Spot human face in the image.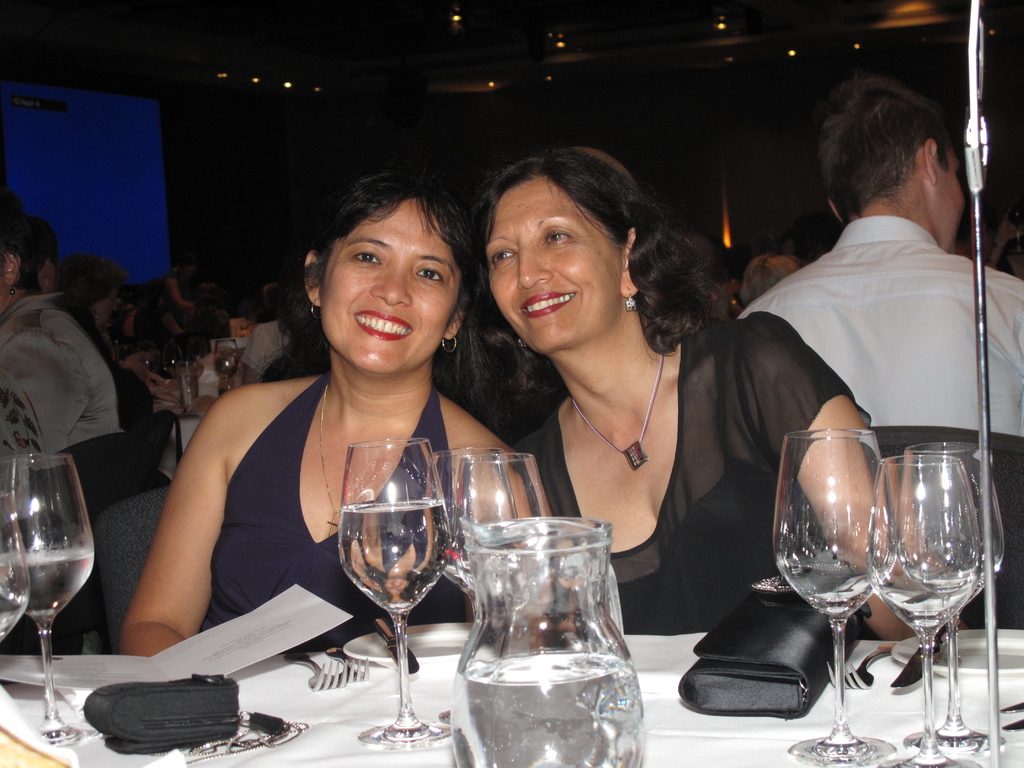
human face found at bbox=(931, 145, 967, 250).
